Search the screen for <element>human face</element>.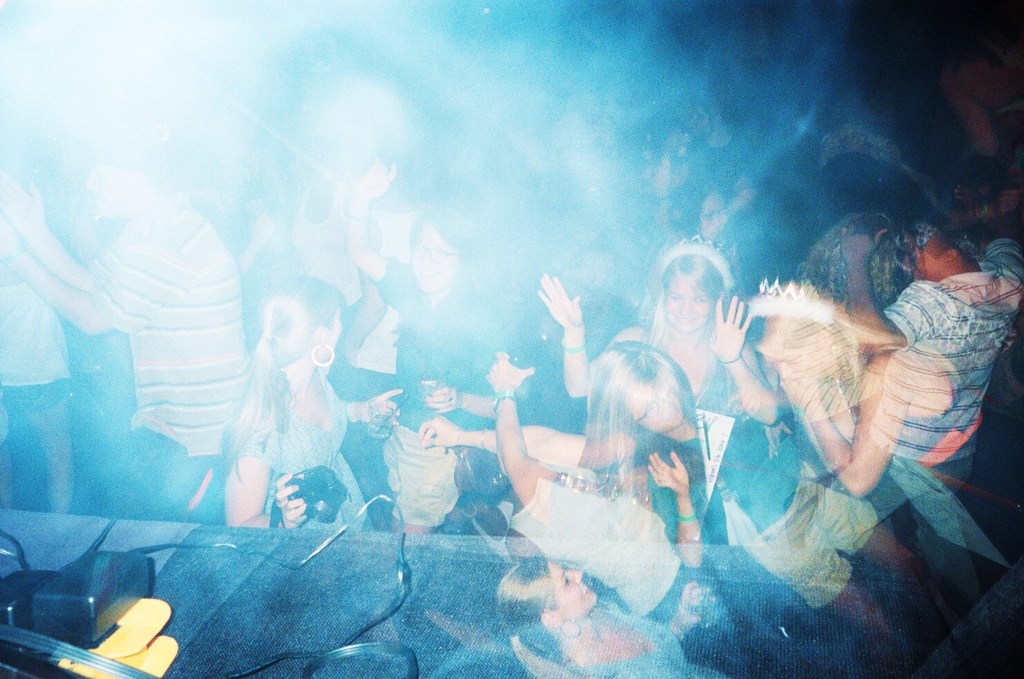
Found at <box>549,560,593,620</box>.
